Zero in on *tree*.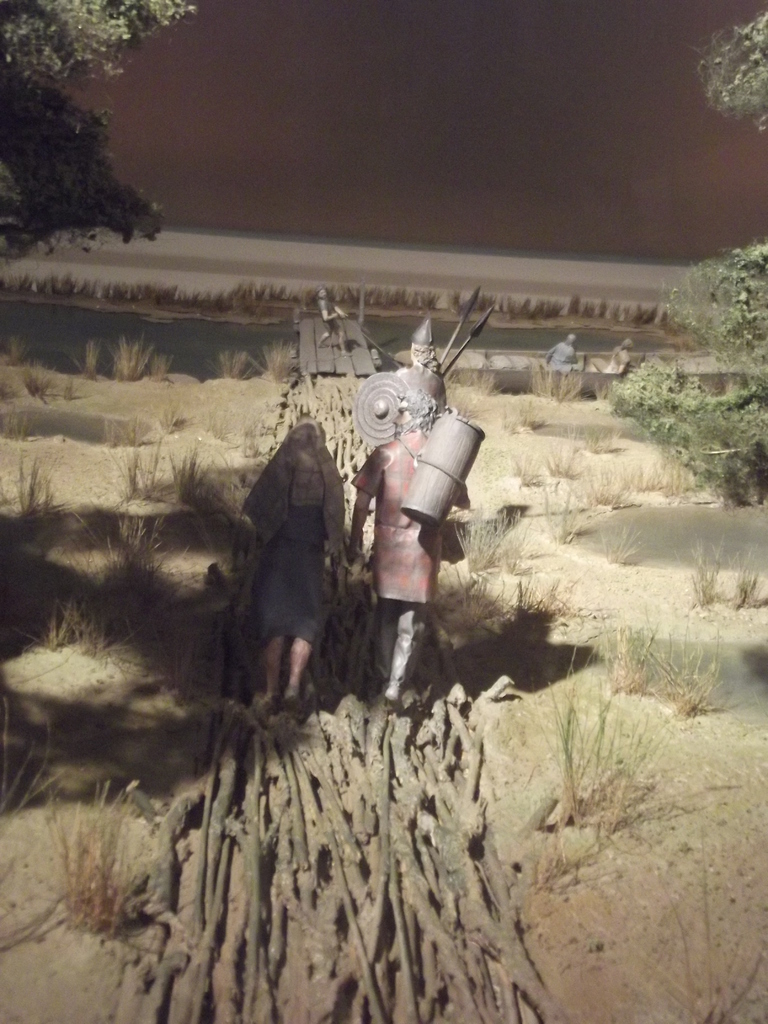
Zeroed in: bbox(26, 51, 167, 276).
